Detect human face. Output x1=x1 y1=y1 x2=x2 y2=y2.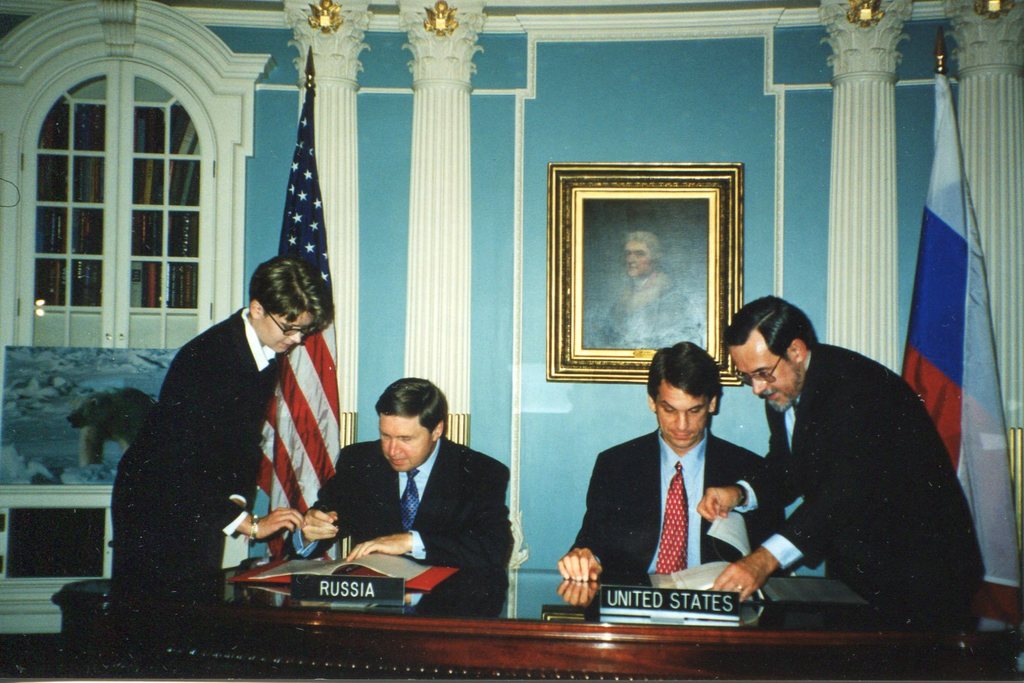
x1=657 y1=393 x2=710 y2=446.
